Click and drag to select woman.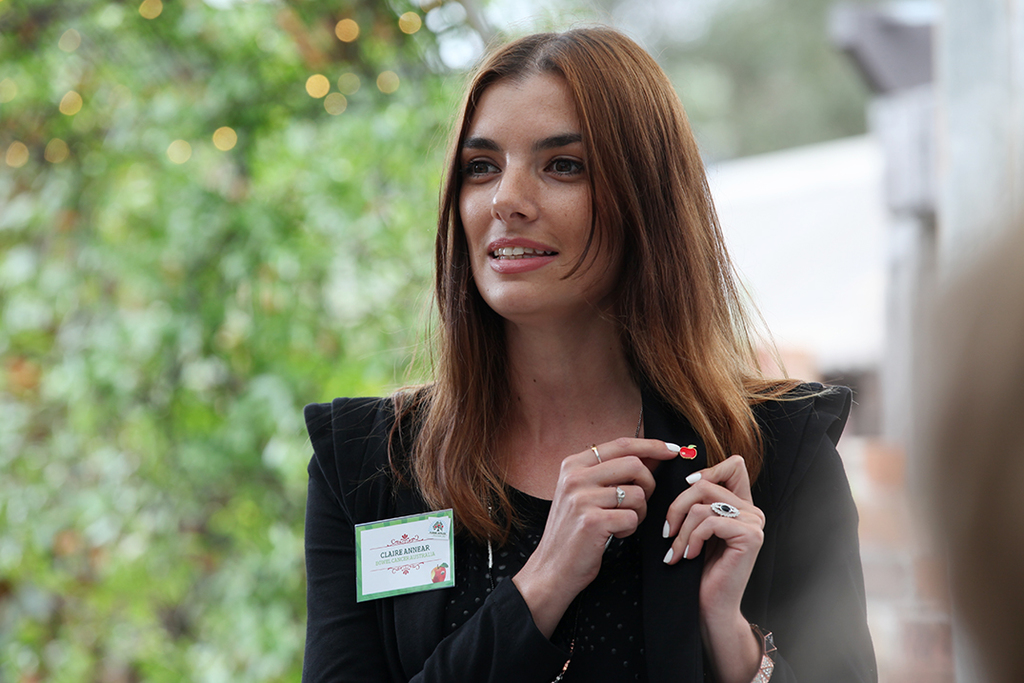
Selection: crop(311, 45, 816, 678).
